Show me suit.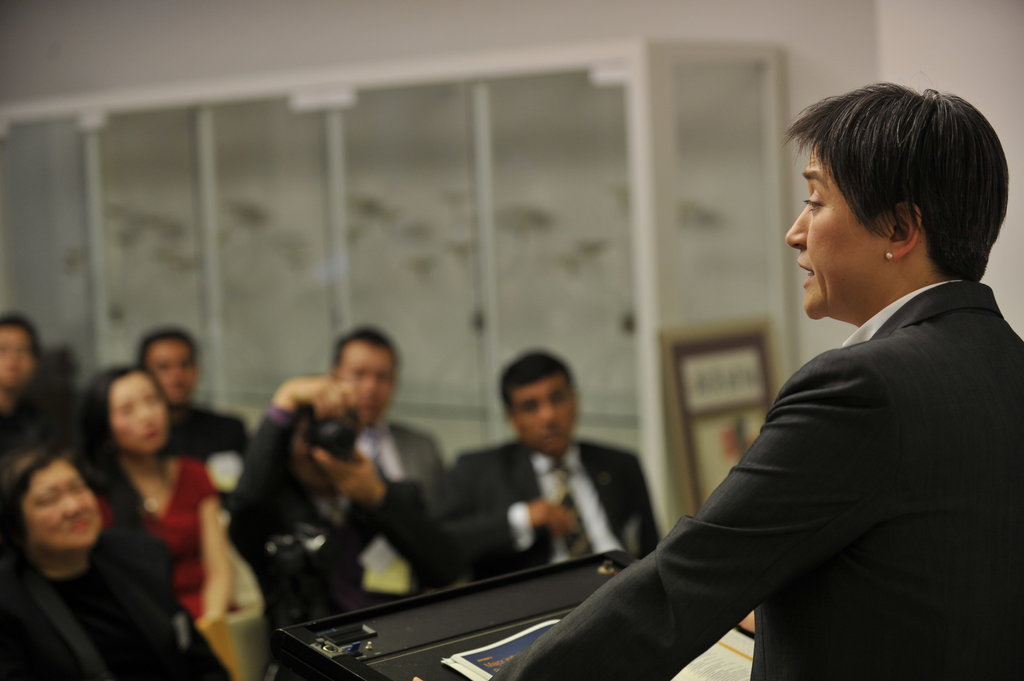
suit is here: (x1=353, y1=413, x2=451, y2=576).
